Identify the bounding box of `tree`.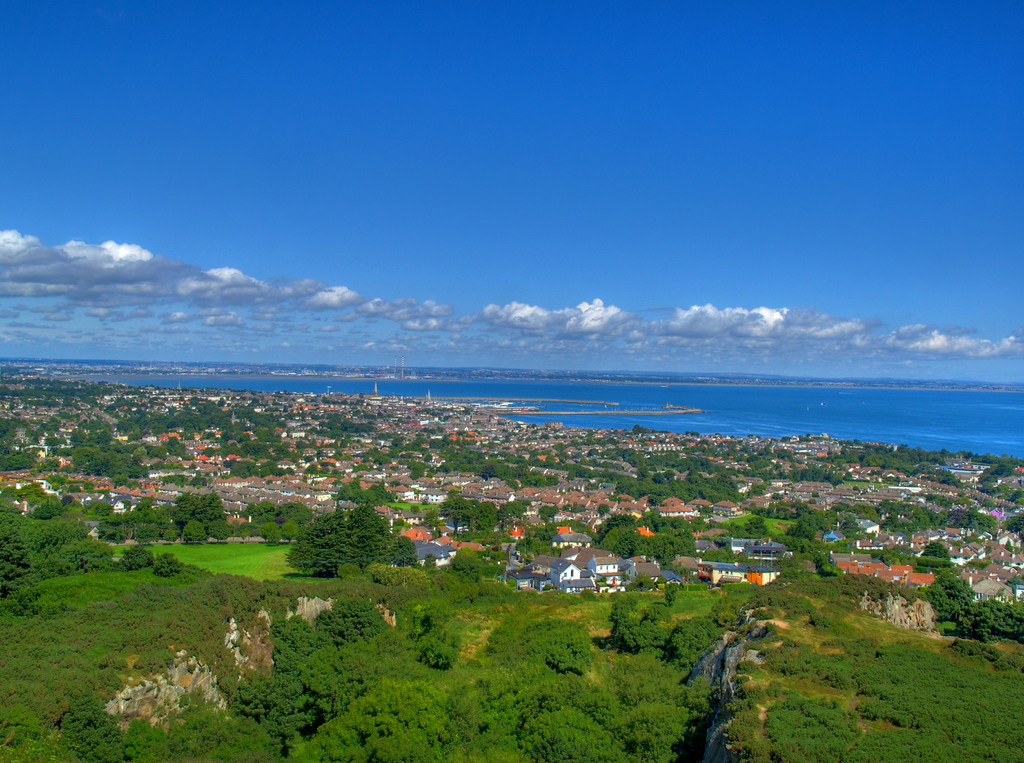
652 614 724 673.
